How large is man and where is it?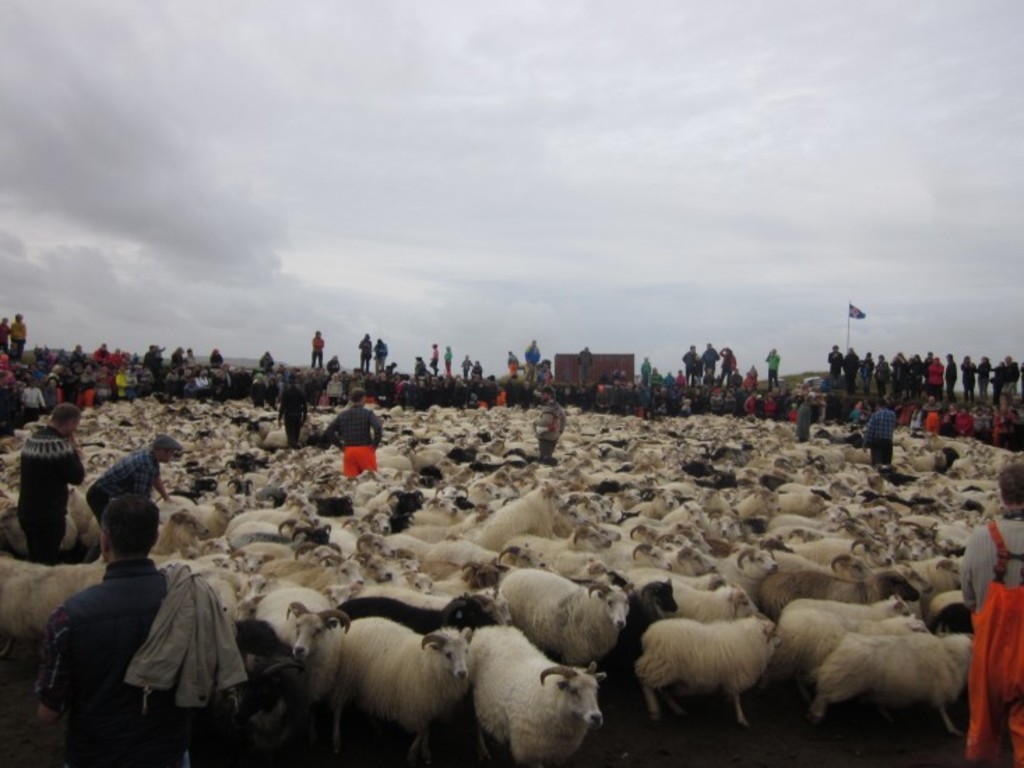
Bounding box: {"left": 355, "top": 331, "right": 373, "bottom": 366}.
